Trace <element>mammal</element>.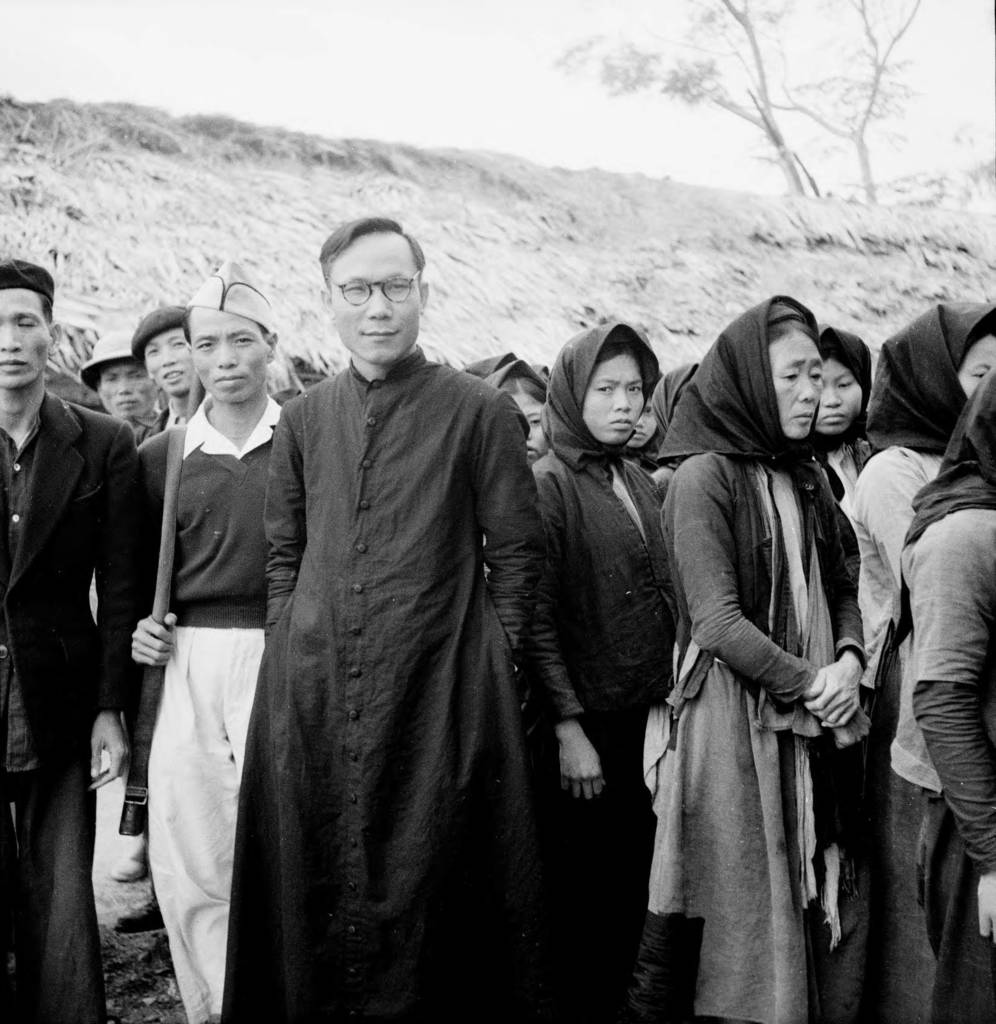
Traced to Rect(0, 257, 137, 1023).
